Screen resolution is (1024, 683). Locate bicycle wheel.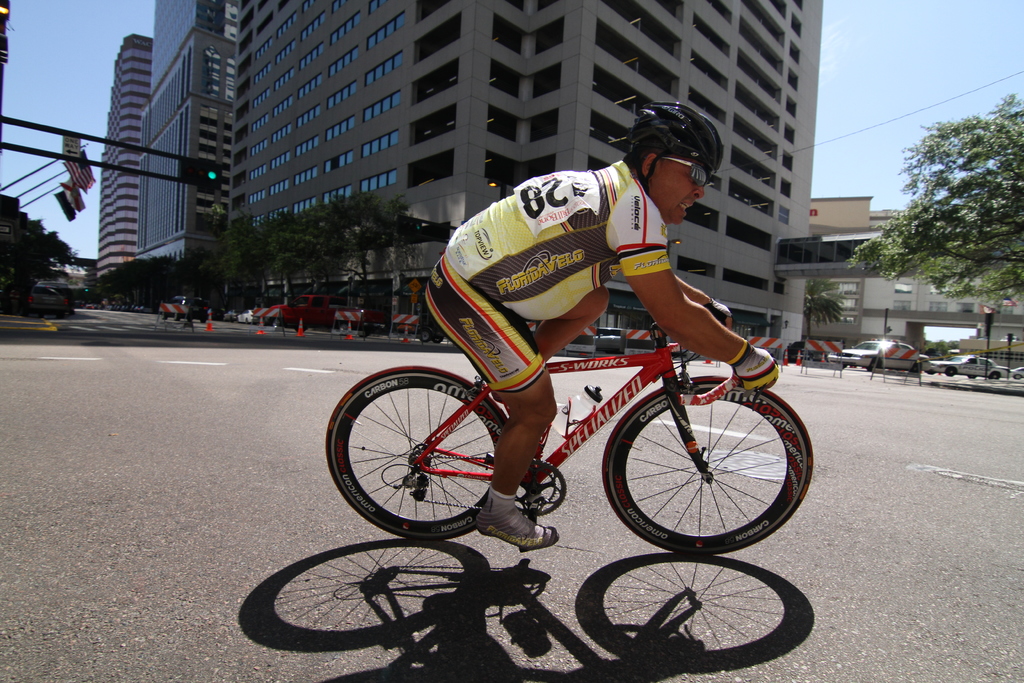
pyautogui.locateOnScreen(323, 370, 515, 541).
